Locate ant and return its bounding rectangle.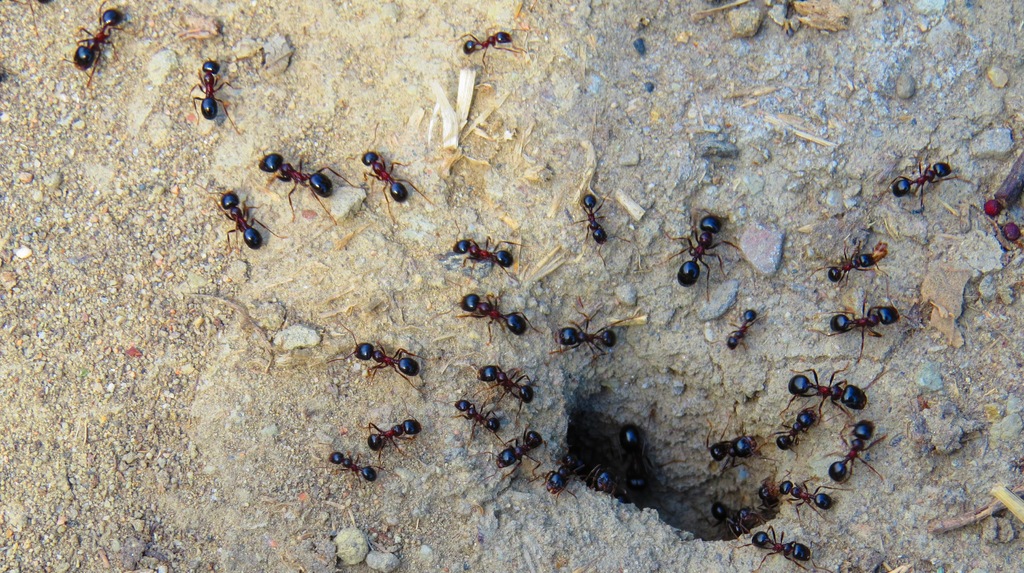
l=358, t=145, r=435, b=220.
